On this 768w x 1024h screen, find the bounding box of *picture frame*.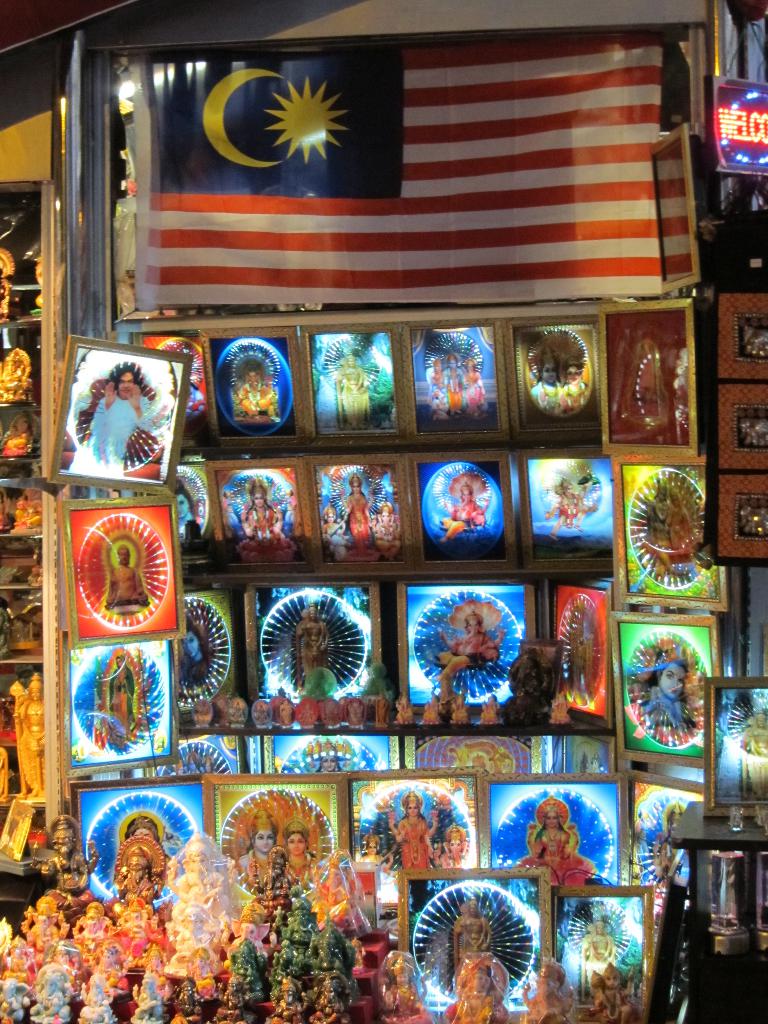
Bounding box: select_region(204, 456, 319, 568).
